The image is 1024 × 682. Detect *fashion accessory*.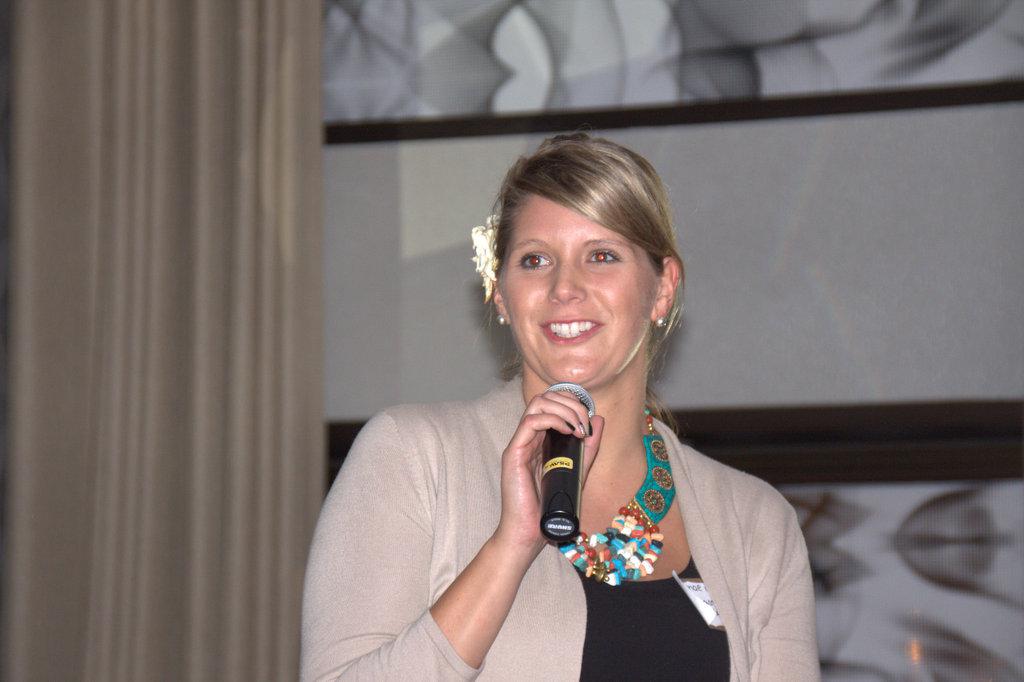
Detection: region(556, 406, 678, 591).
